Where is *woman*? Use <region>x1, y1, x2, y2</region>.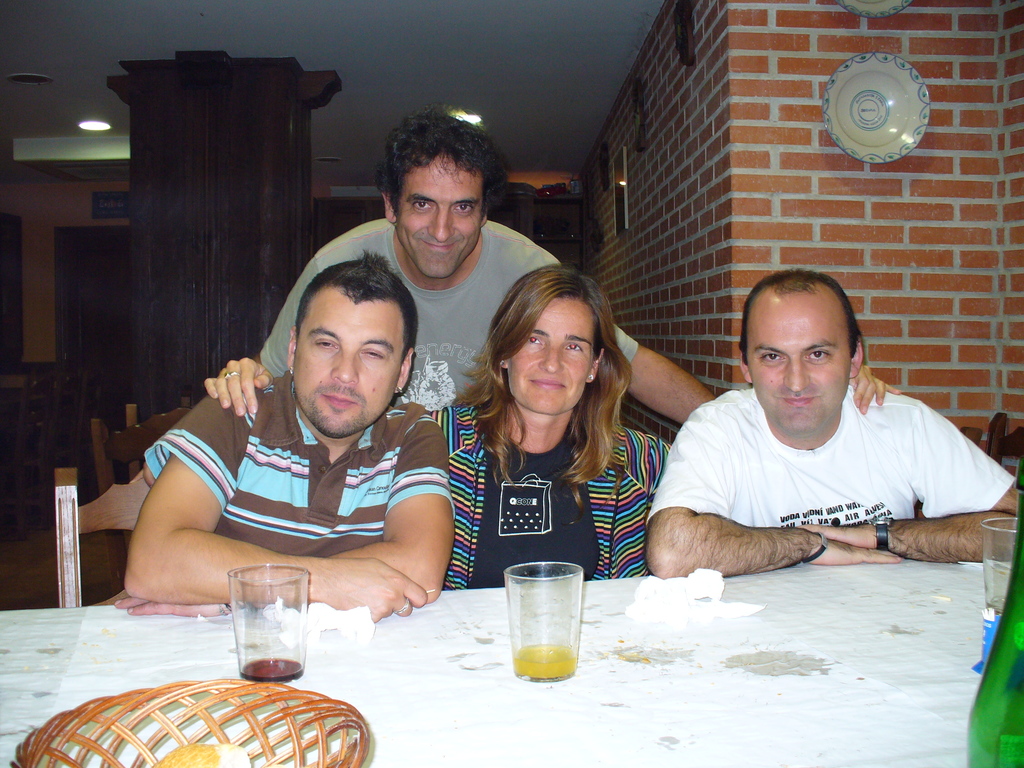
<region>440, 266, 674, 612</region>.
